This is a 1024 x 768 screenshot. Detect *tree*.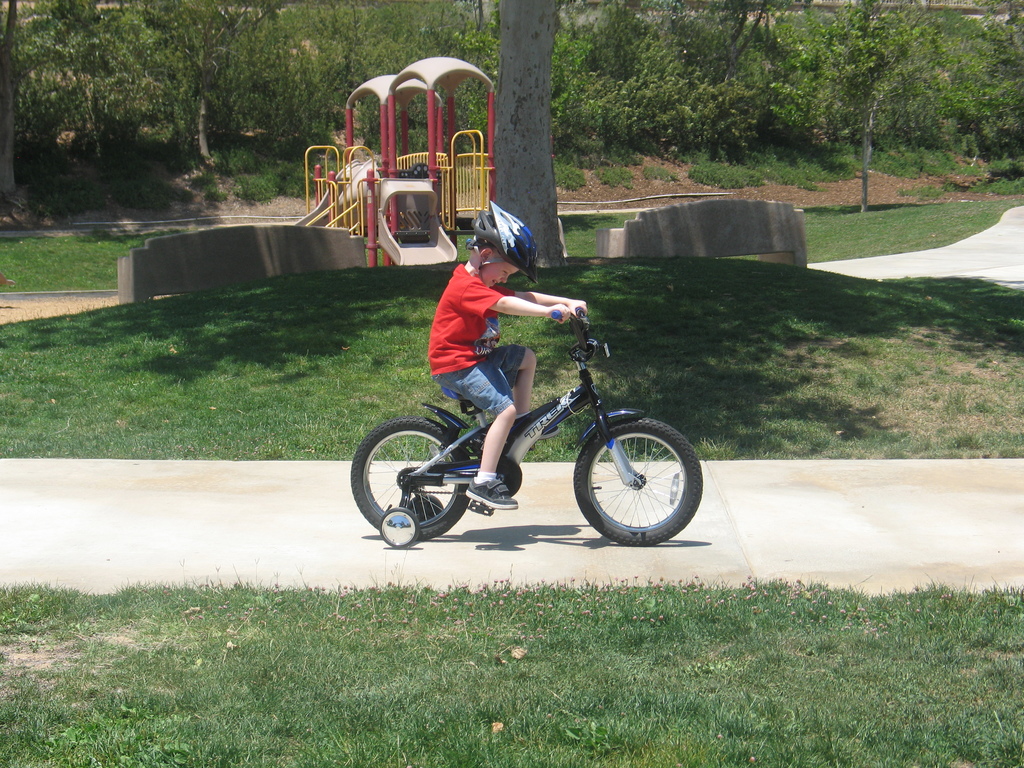
select_region(0, 0, 65, 205).
